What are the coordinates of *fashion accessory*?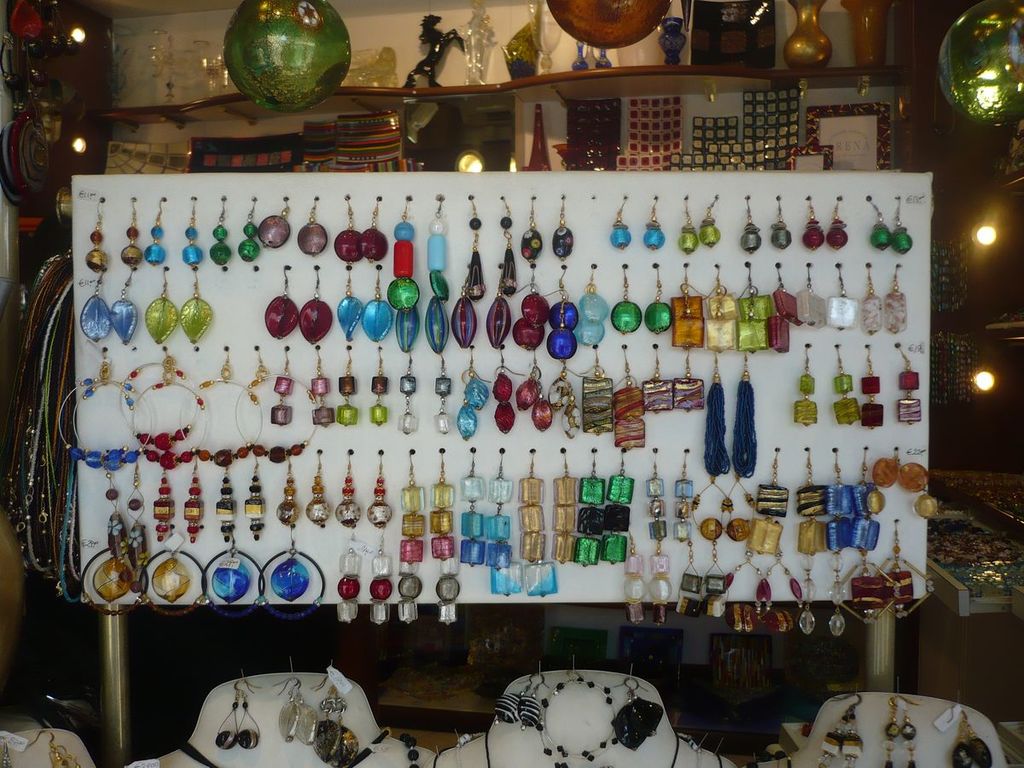
[791, 355, 818, 429].
